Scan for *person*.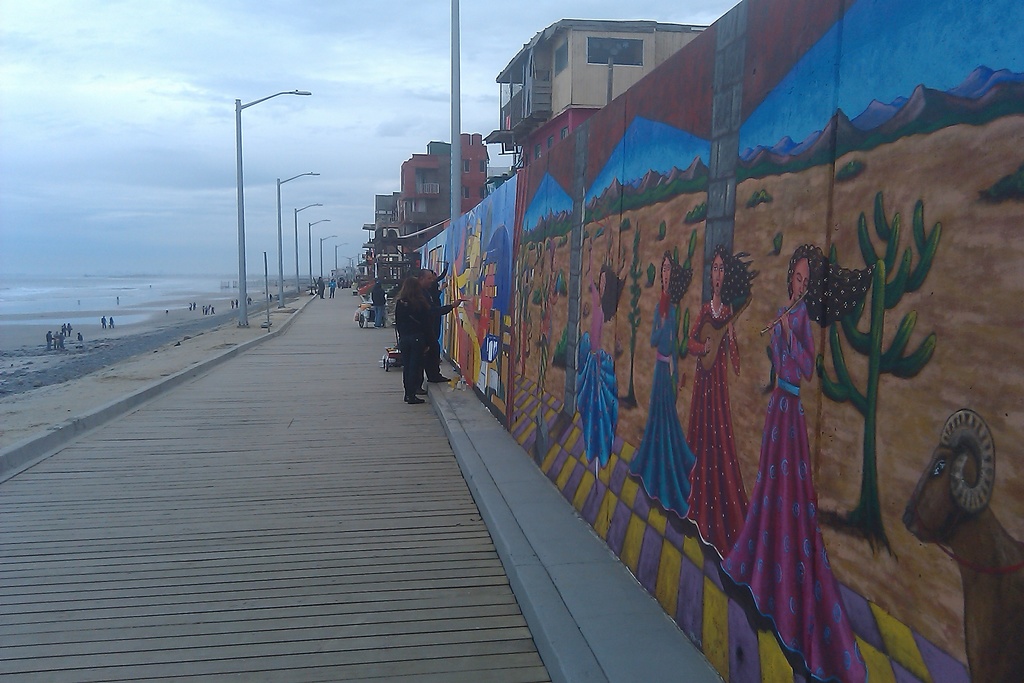
Scan result: bbox=(714, 248, 885, 679).
